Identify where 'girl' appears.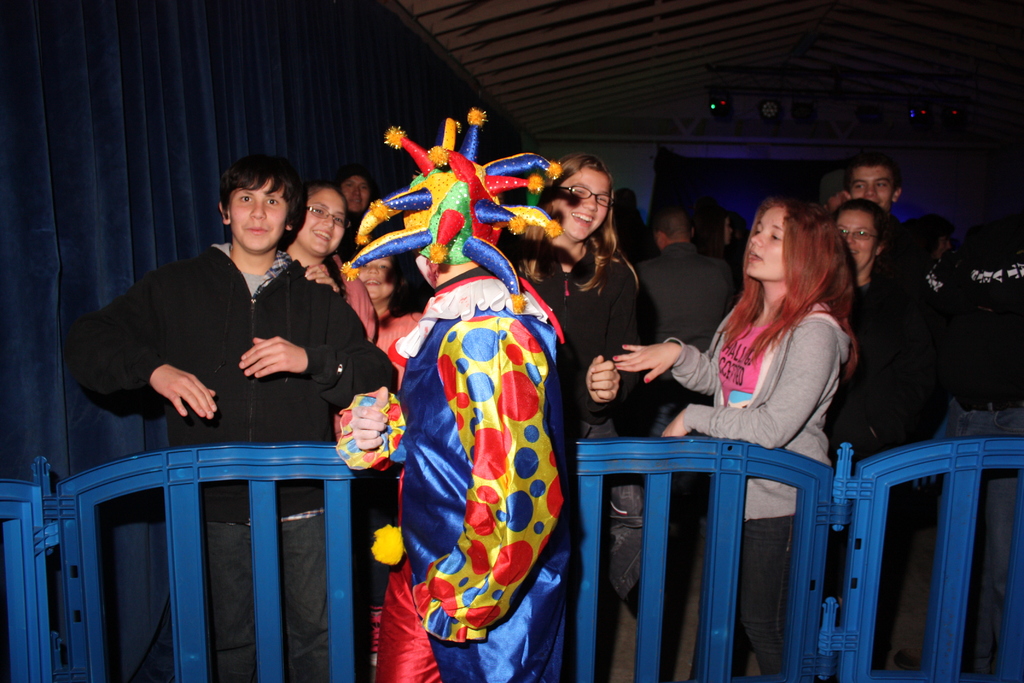
Appears at [614,192,860,679].
